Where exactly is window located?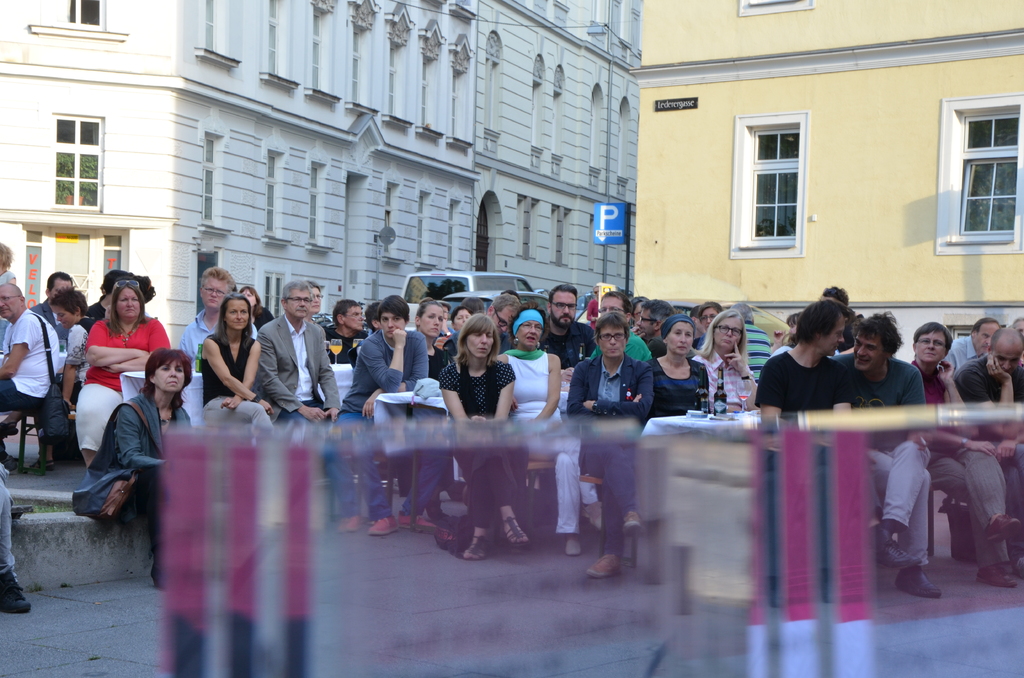
Its bounding box is Rect(202, 139, 211, 218).
